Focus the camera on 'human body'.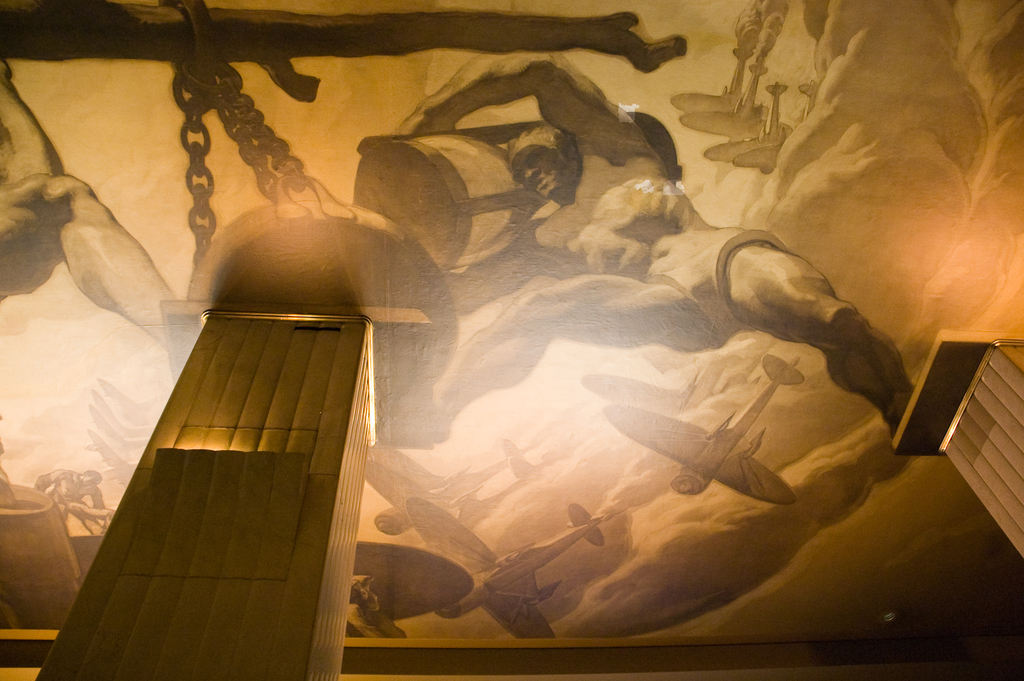
Focus region: detection(434, 63, 911, 443).
